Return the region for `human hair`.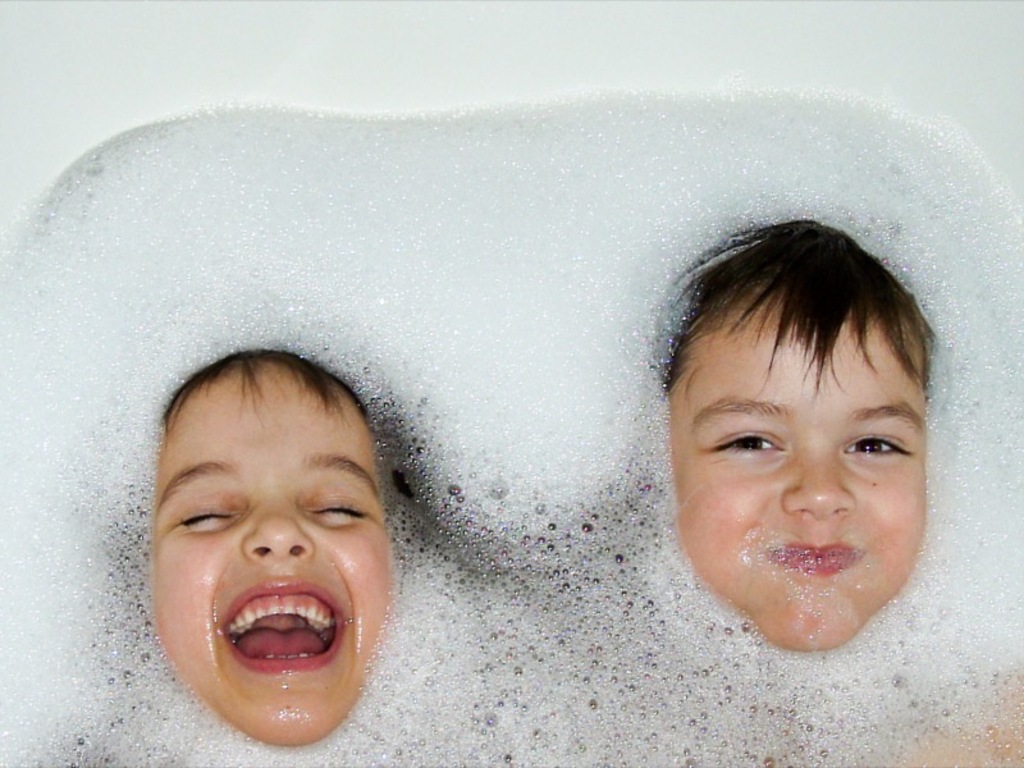
[left=161, top=348, right=376, bottom=436].
